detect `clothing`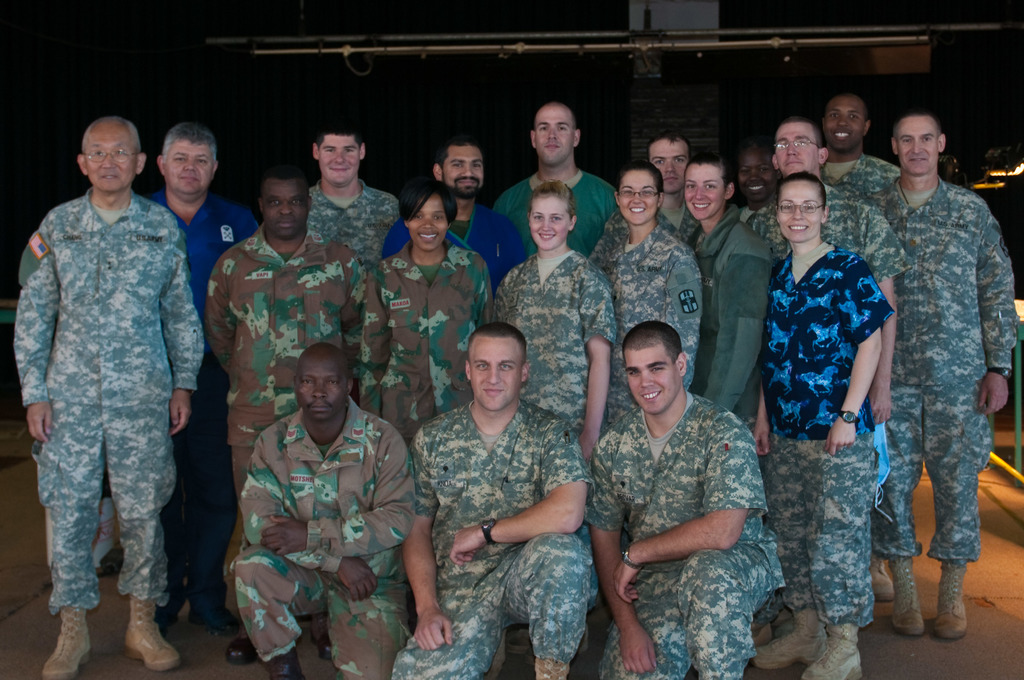
detection(817, 150, 901, 202)
